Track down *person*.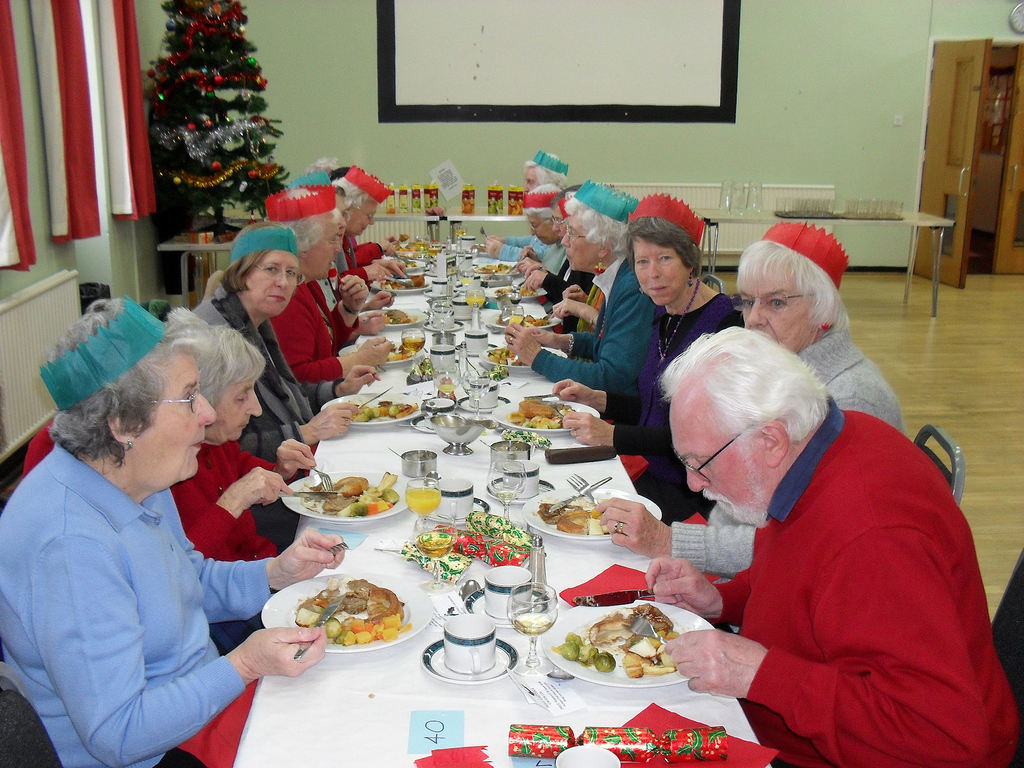
Tracked to left=186, top=223, right=385, bottom=484.
